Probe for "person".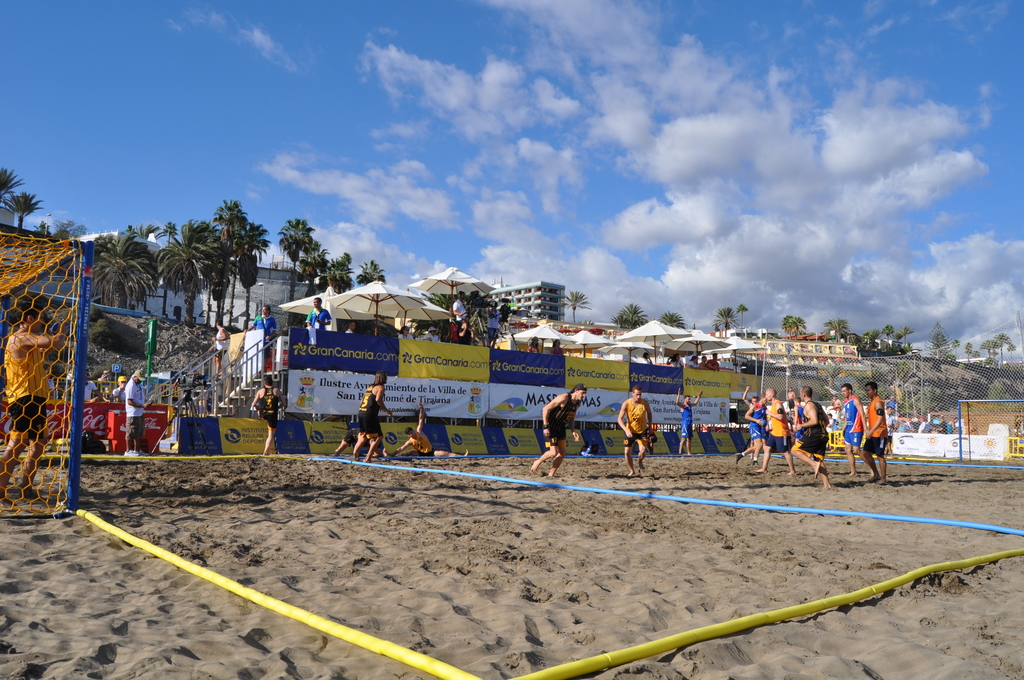
Probe result: 858, 376, 893, 485.
